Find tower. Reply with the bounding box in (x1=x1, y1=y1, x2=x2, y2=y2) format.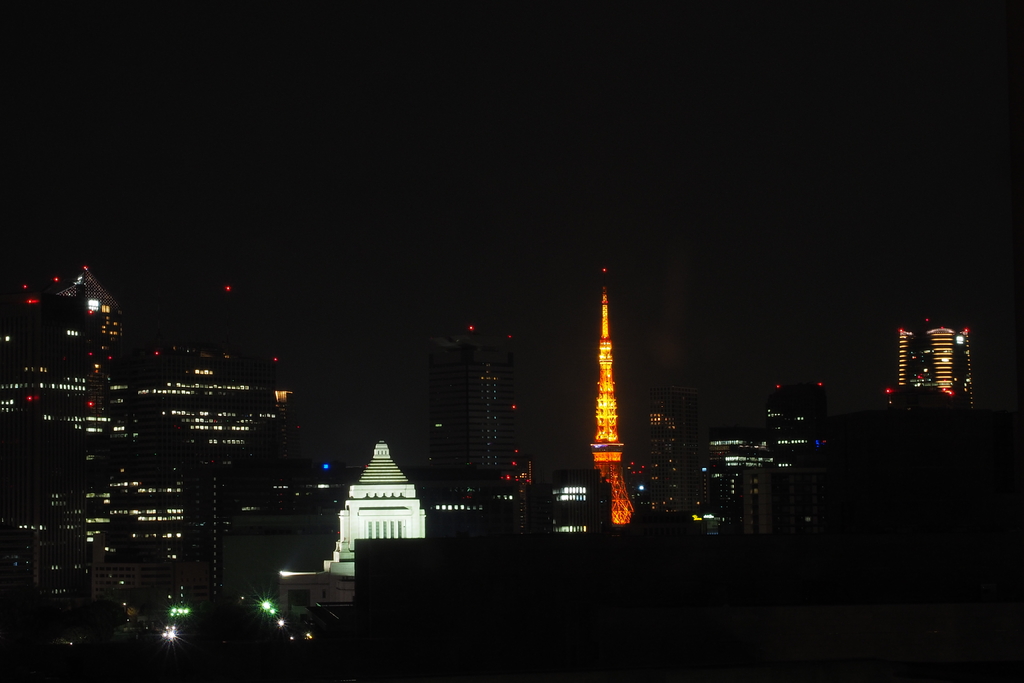
(x1=654, y1=386, x2=698, y2=515).
